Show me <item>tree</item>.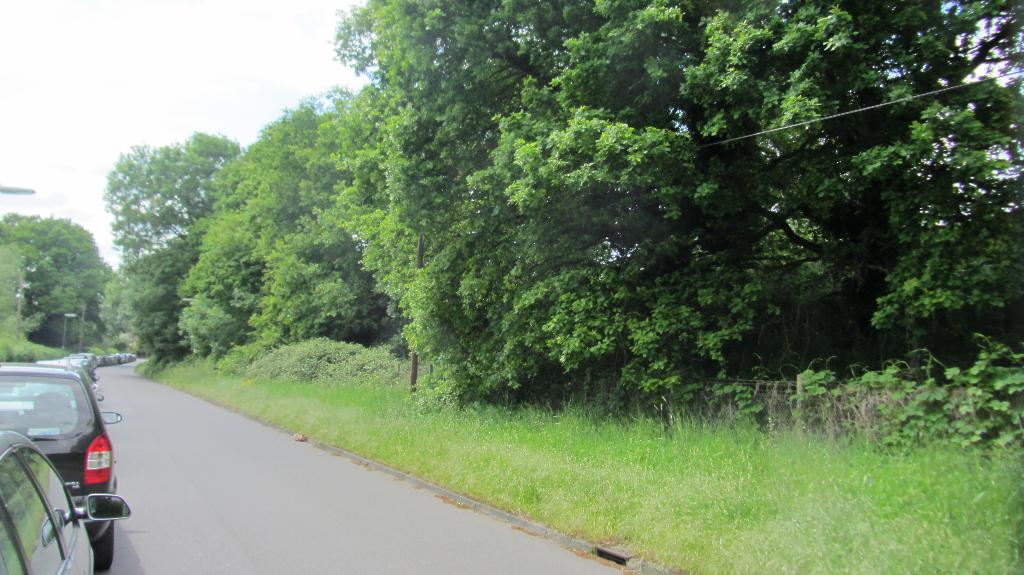
<item>tree</item> is here: (0,208,108,347).
